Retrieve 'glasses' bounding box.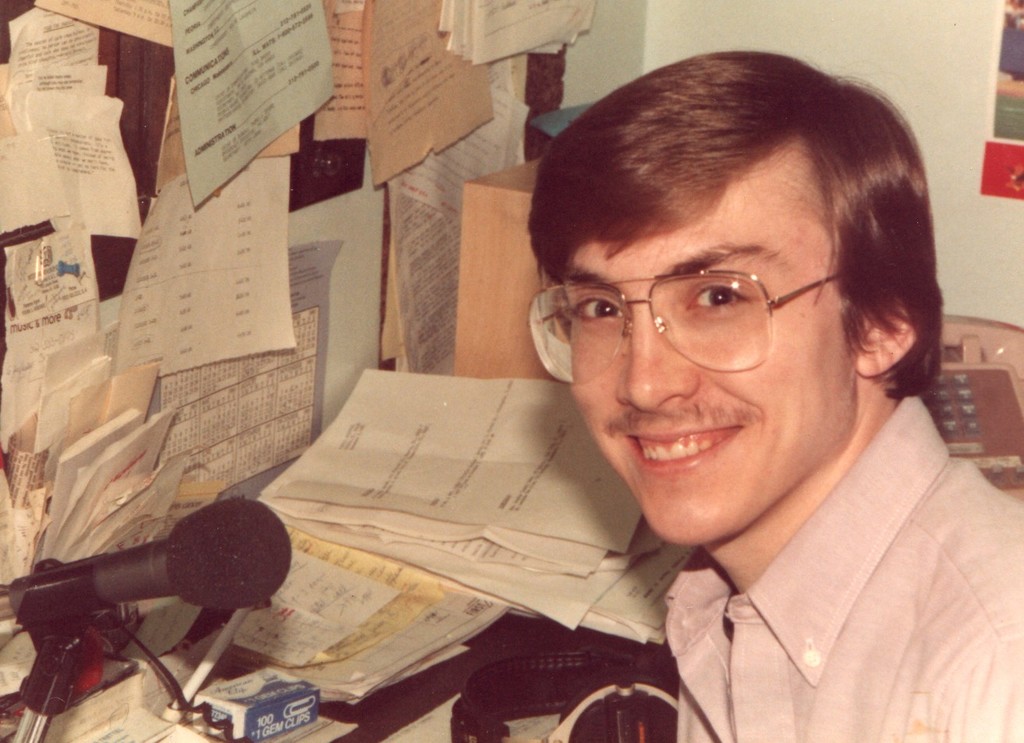
Bounding box: box=[527, 265, 844, 384].
